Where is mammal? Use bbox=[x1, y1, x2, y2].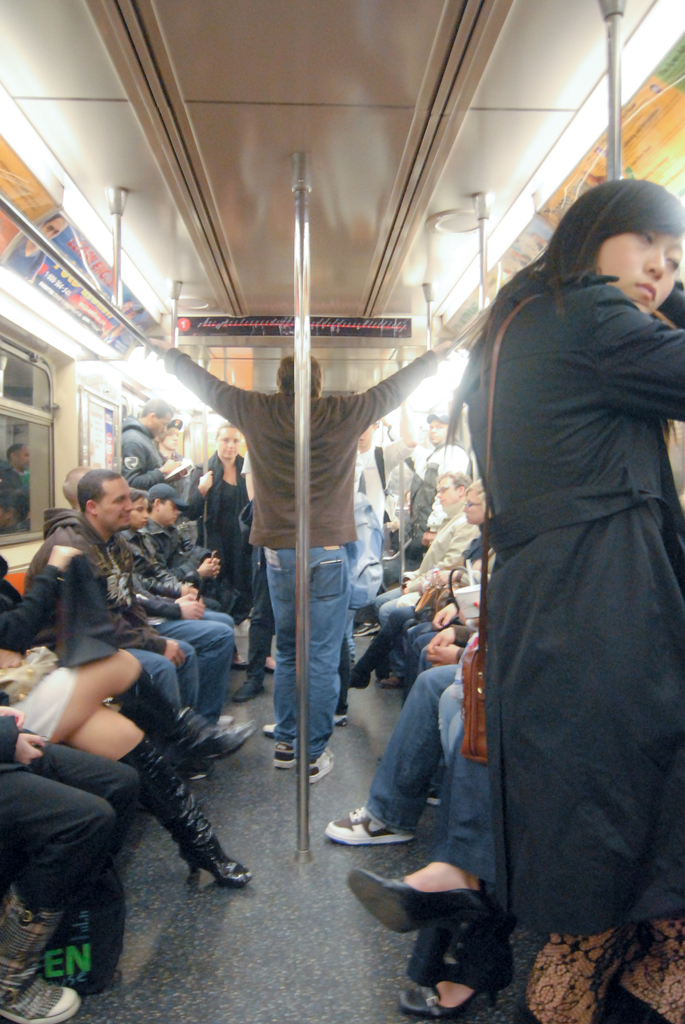
bbox=[19, 463, 210, 785].
